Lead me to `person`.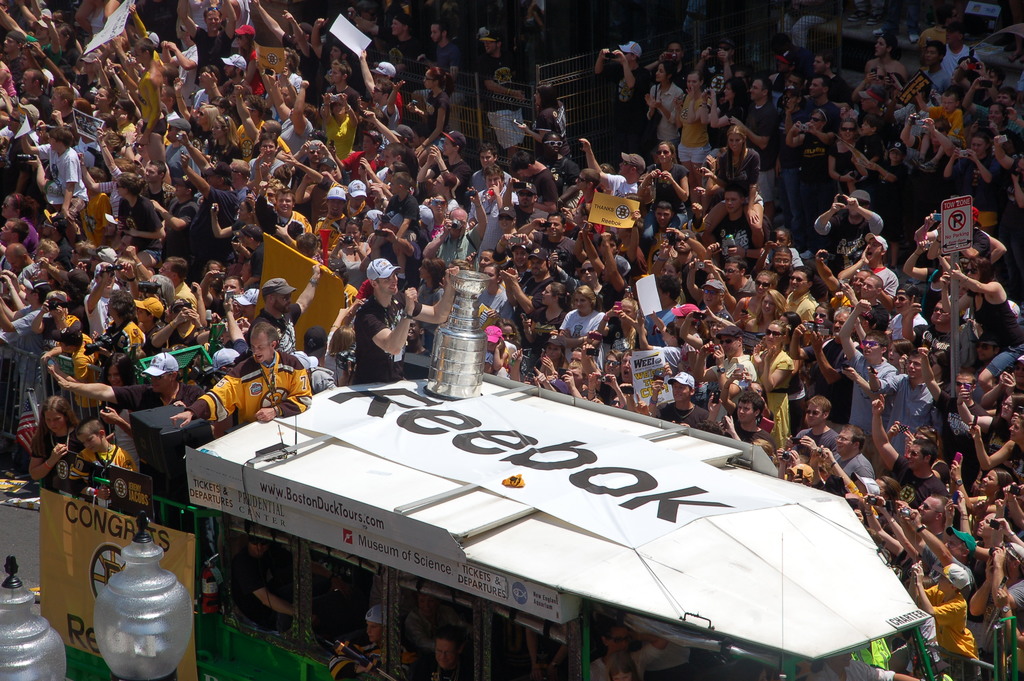
Lead to (0,0,1016,680).
